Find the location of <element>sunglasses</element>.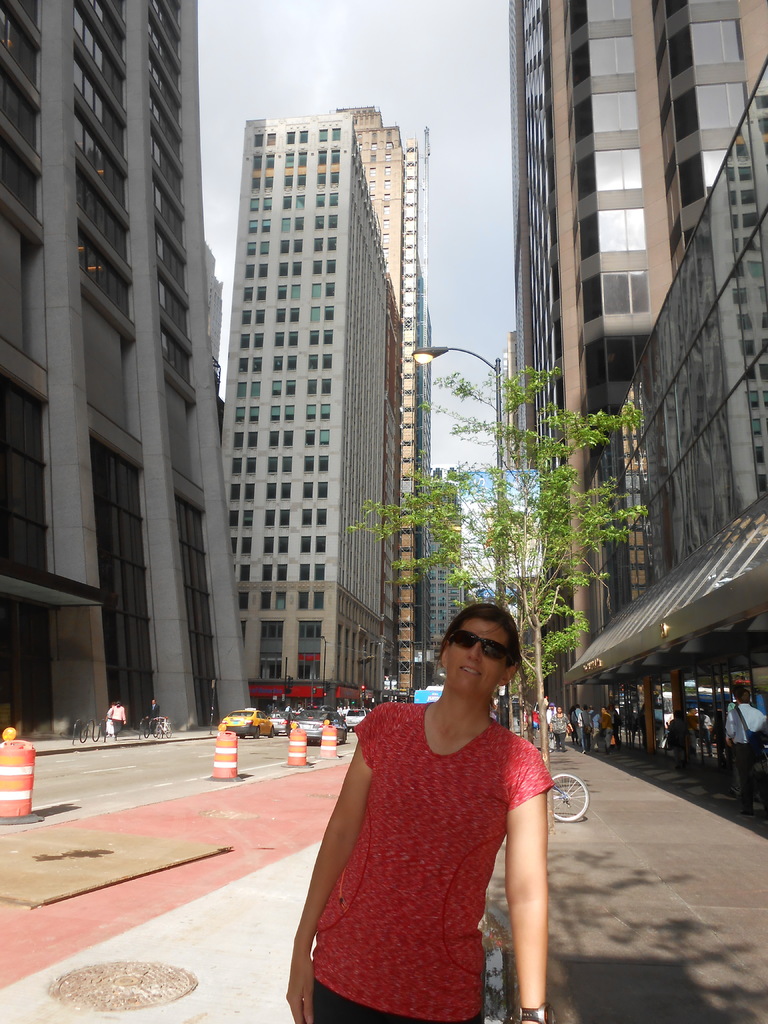
Location: {"x1": 440, "y1": 623, "x2": 528, "y2": 668}.
